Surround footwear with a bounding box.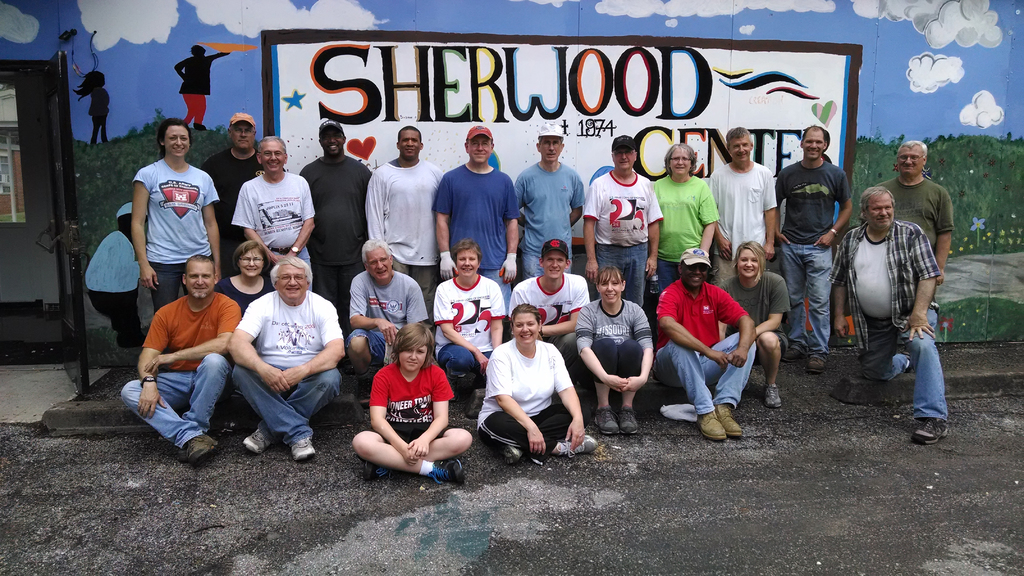
426, 456, 466, 484.
